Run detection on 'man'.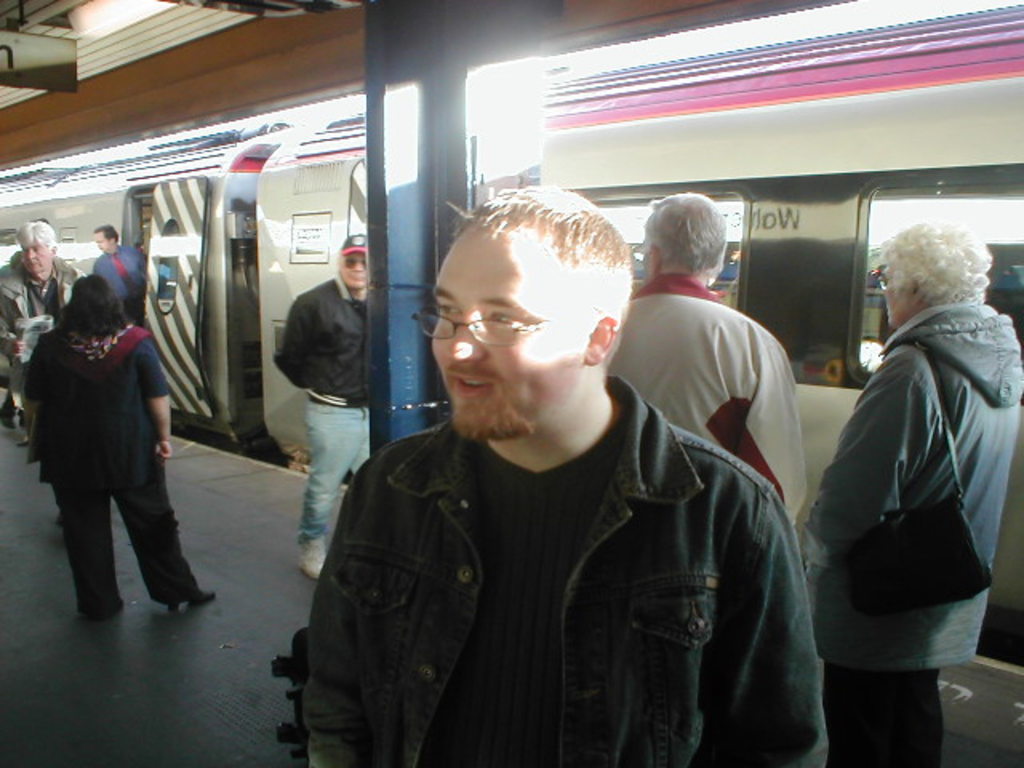
Result: box=[790, 208, 1008, 752].
